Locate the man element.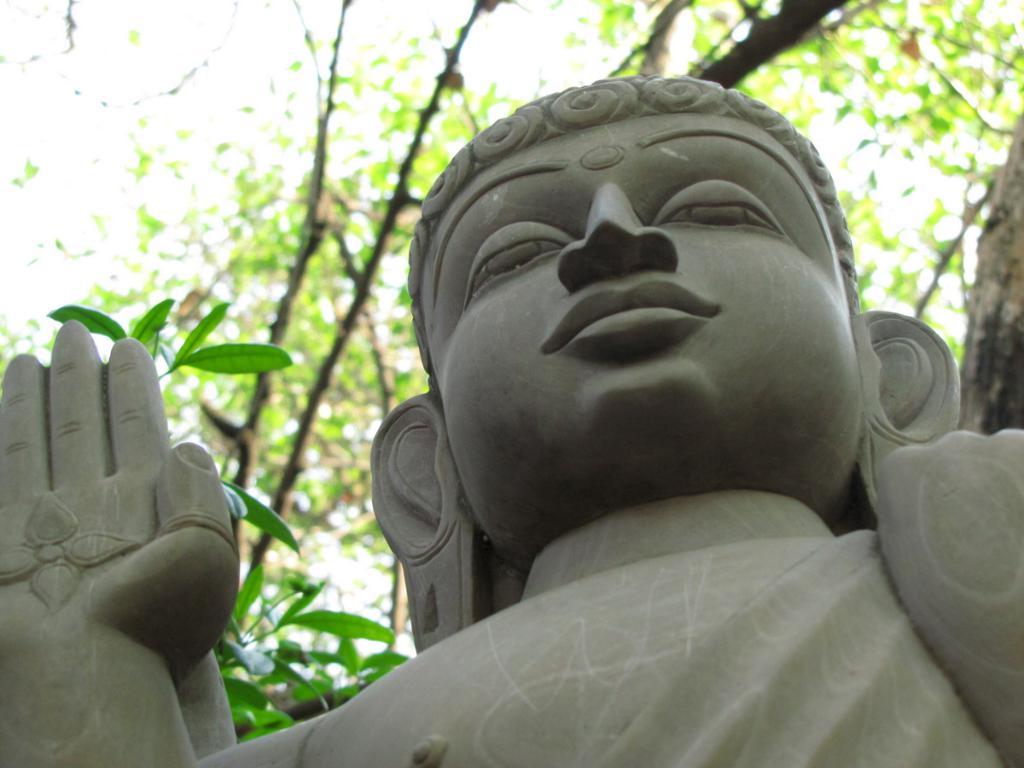
Element bbox: crop(0, 58, 1023, 767).
